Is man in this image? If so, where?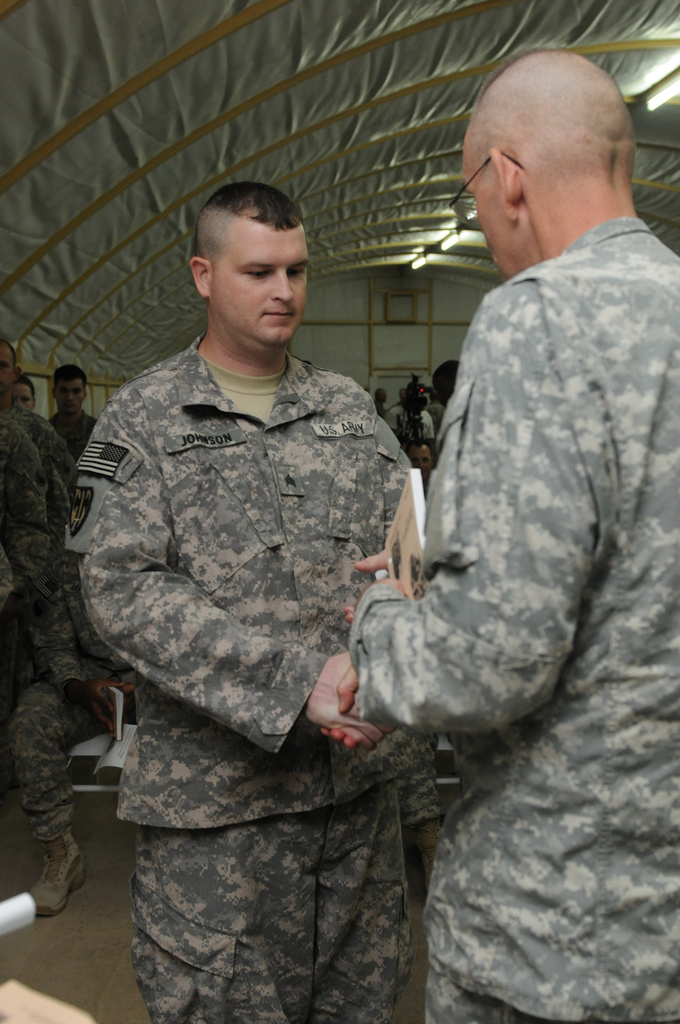
Yes, at (363,389,409,447).
